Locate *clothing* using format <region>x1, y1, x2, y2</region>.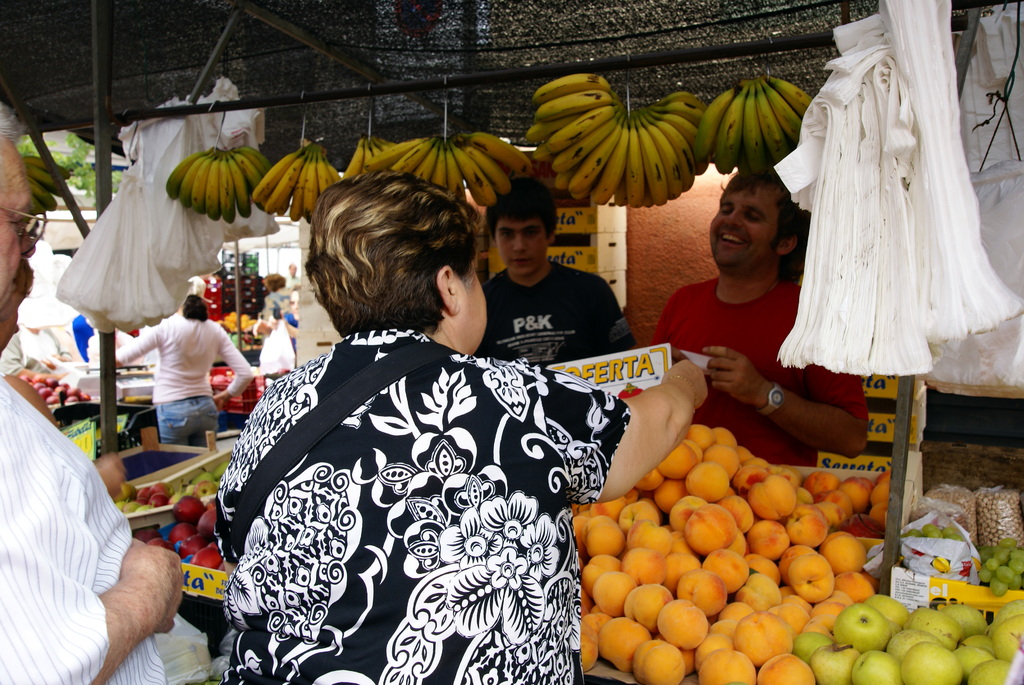
<region>646, 268, 865, 468</region>.
